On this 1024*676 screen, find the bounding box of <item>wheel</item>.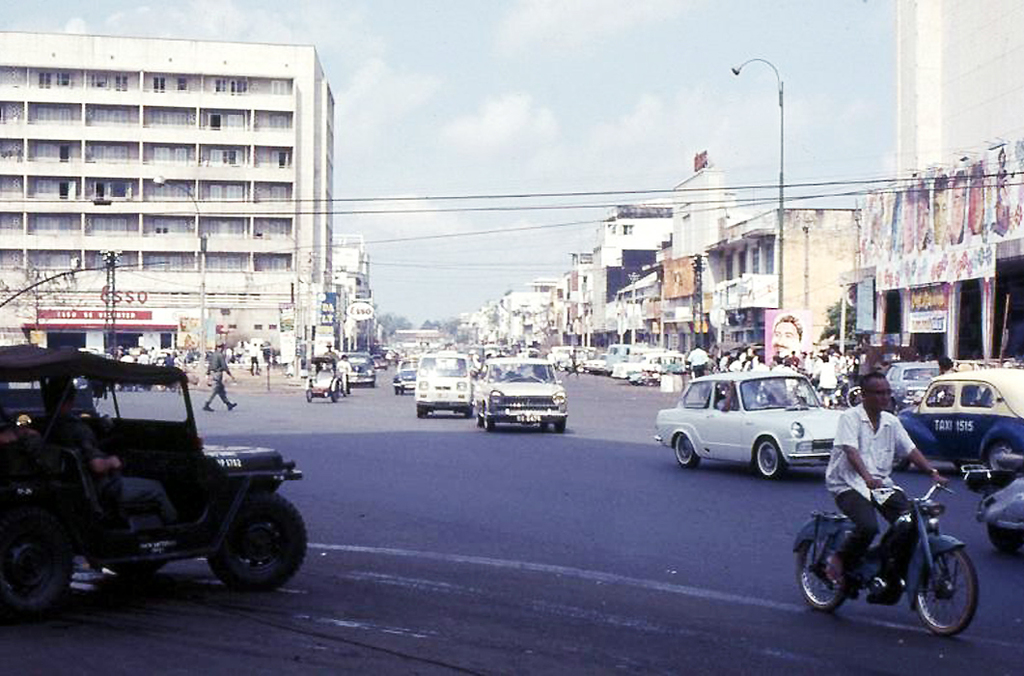
Bounding box: select_region(90, 561, 169, 574).
